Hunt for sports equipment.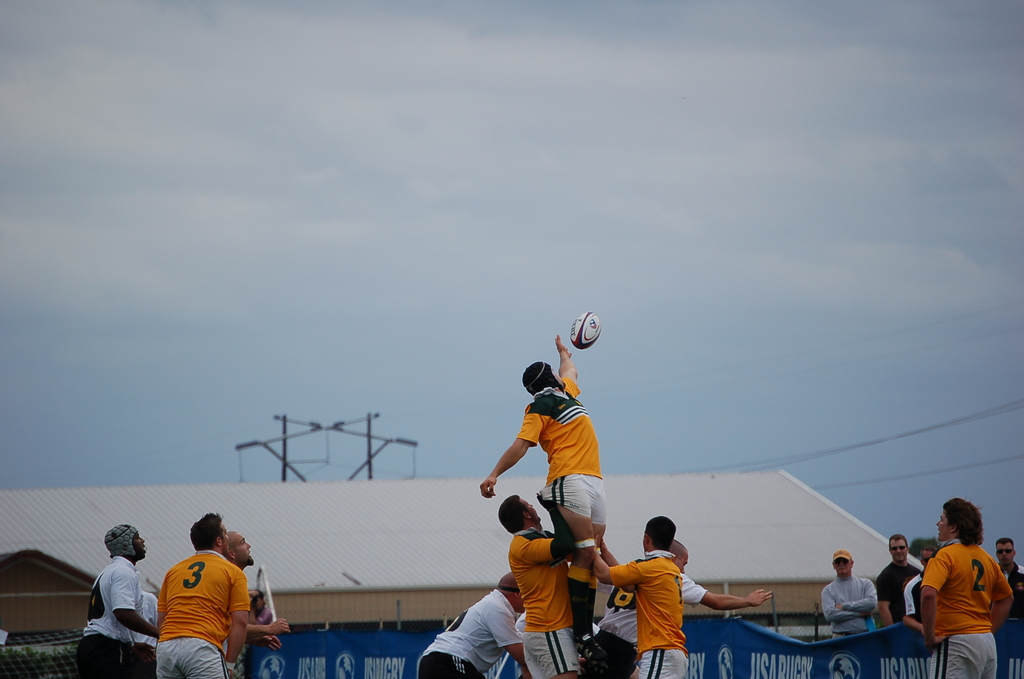
Hunted down at rect(521, 359, 562, 397).
